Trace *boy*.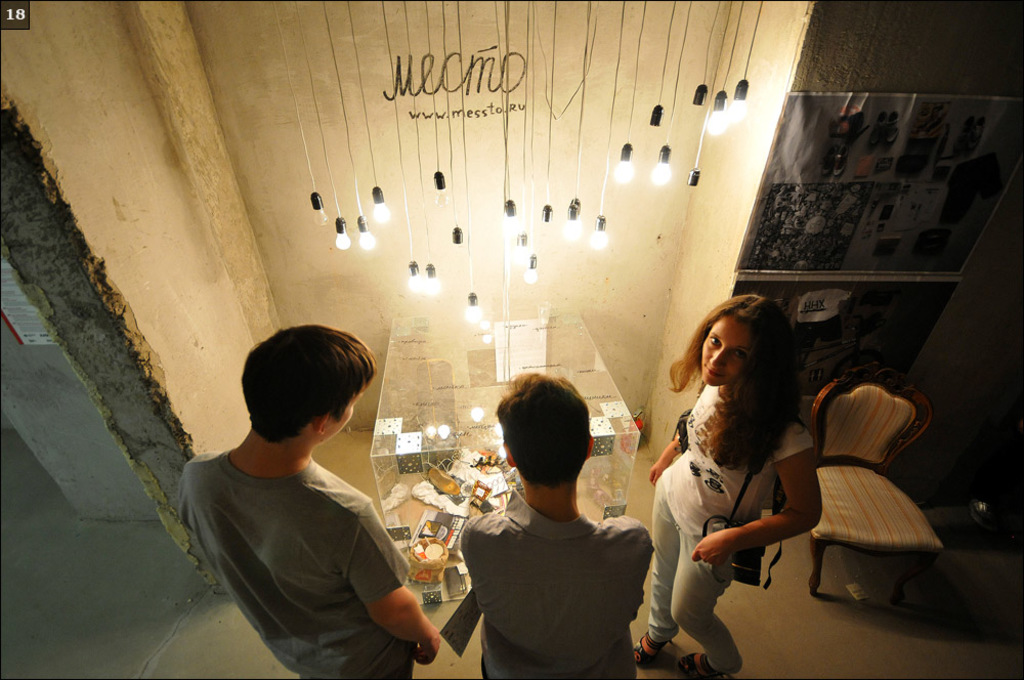
Traced to rect(175, 317, 412, 672).
